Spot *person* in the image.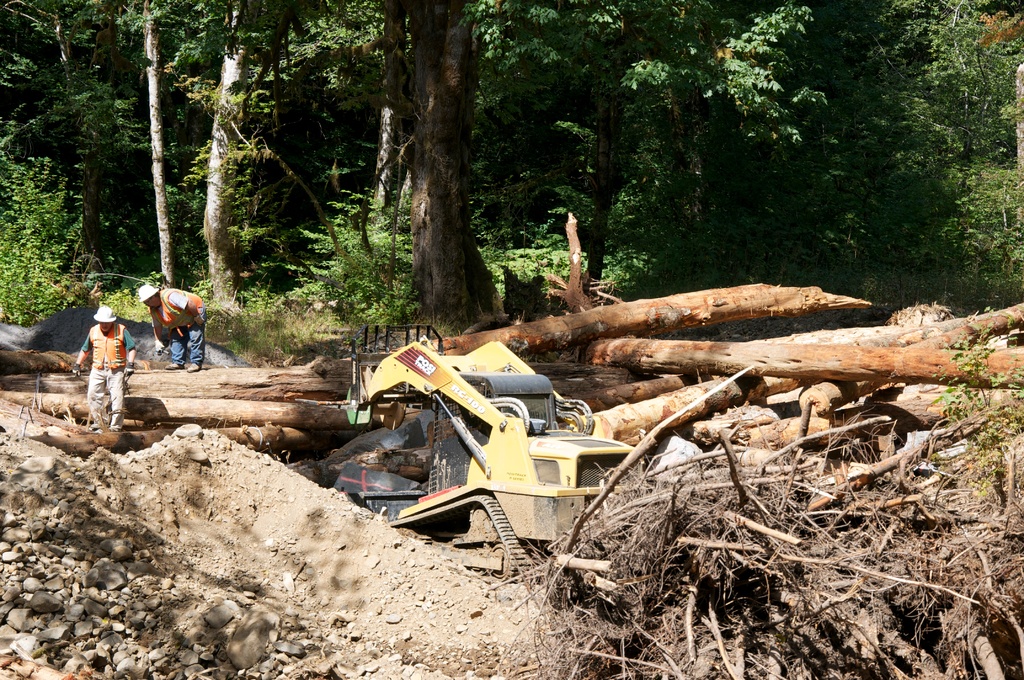
*person* found at {"x1": 65, "y1": 307, "x2": 135, "y2": 430}.
